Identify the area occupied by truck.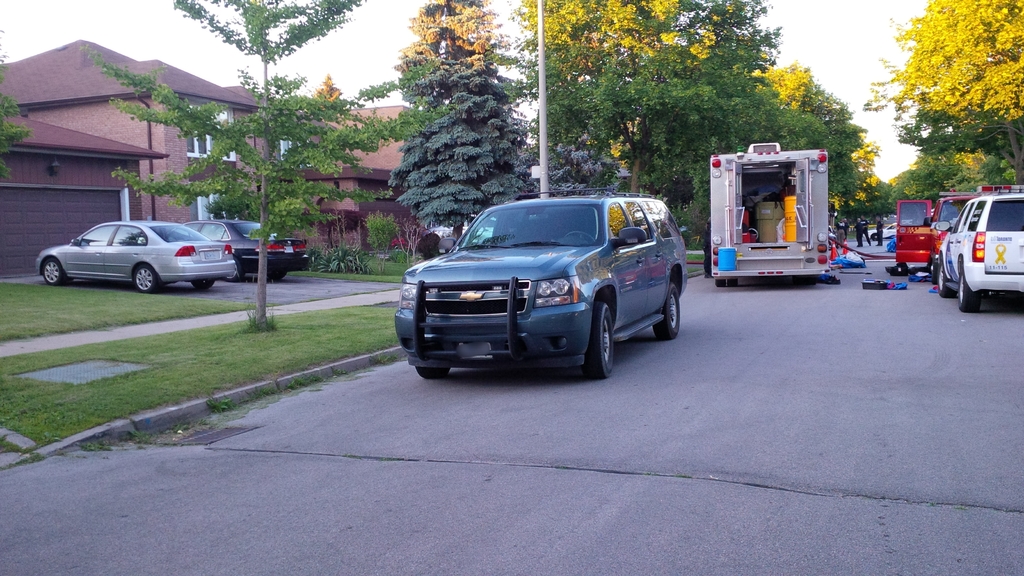
Area: Rect(711, 143, 828, 276).
